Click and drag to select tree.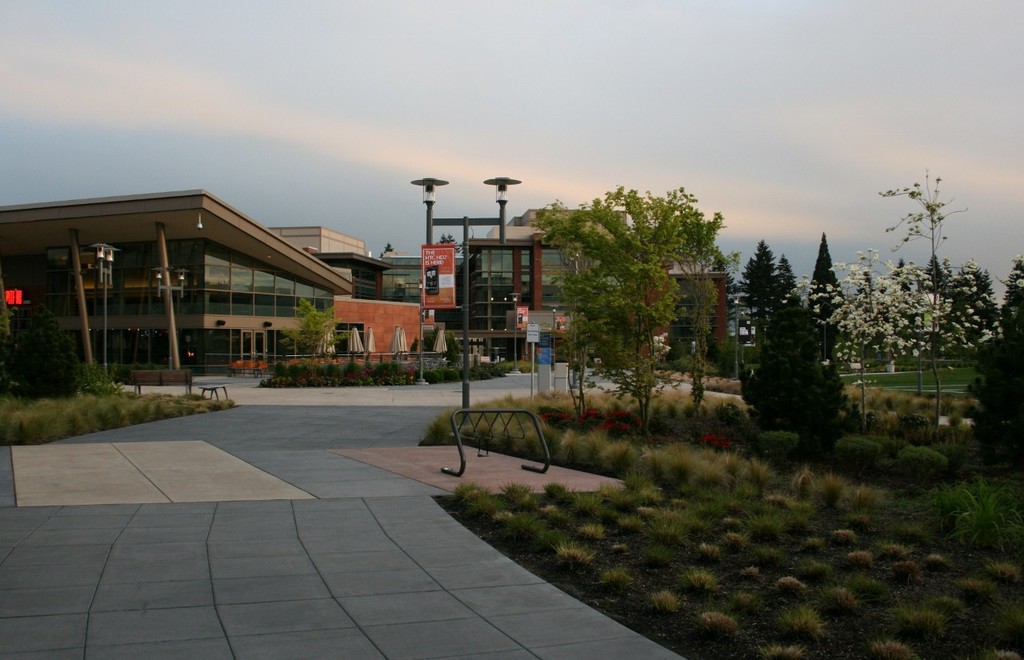
Selection: bbox(806, 230, 843, 350).
